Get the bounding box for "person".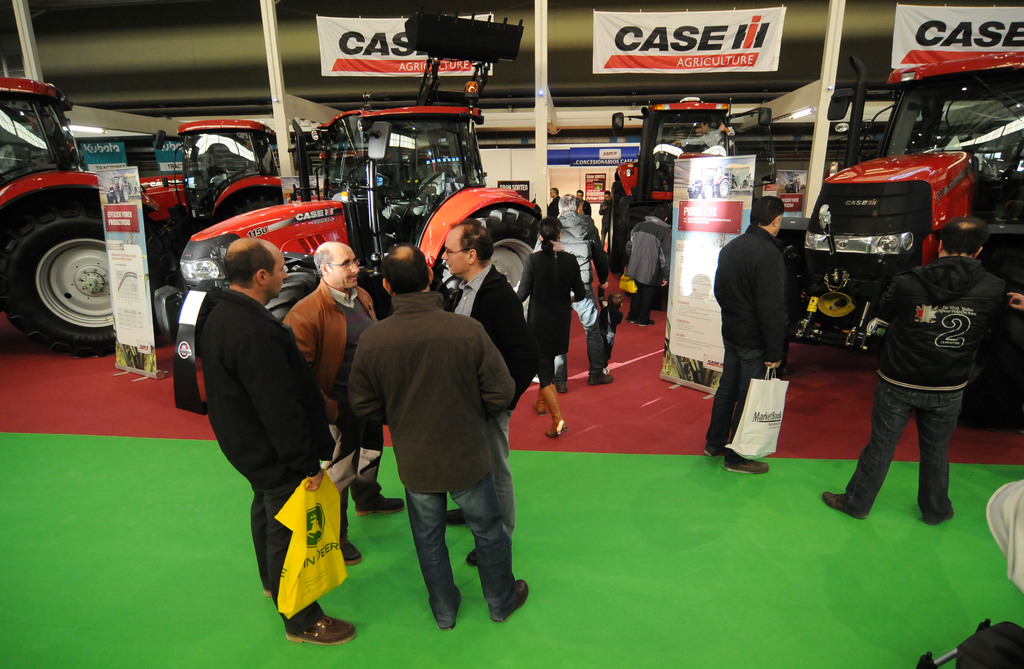
bbox=(359, 243, 510, 633).
